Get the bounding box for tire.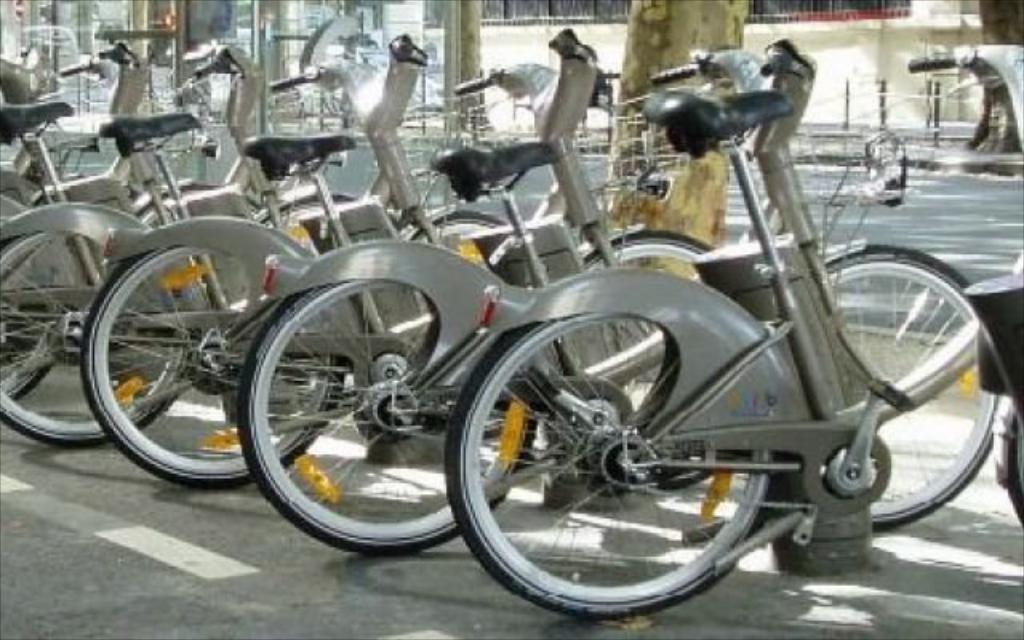
box(824, 246, 998, 531).
